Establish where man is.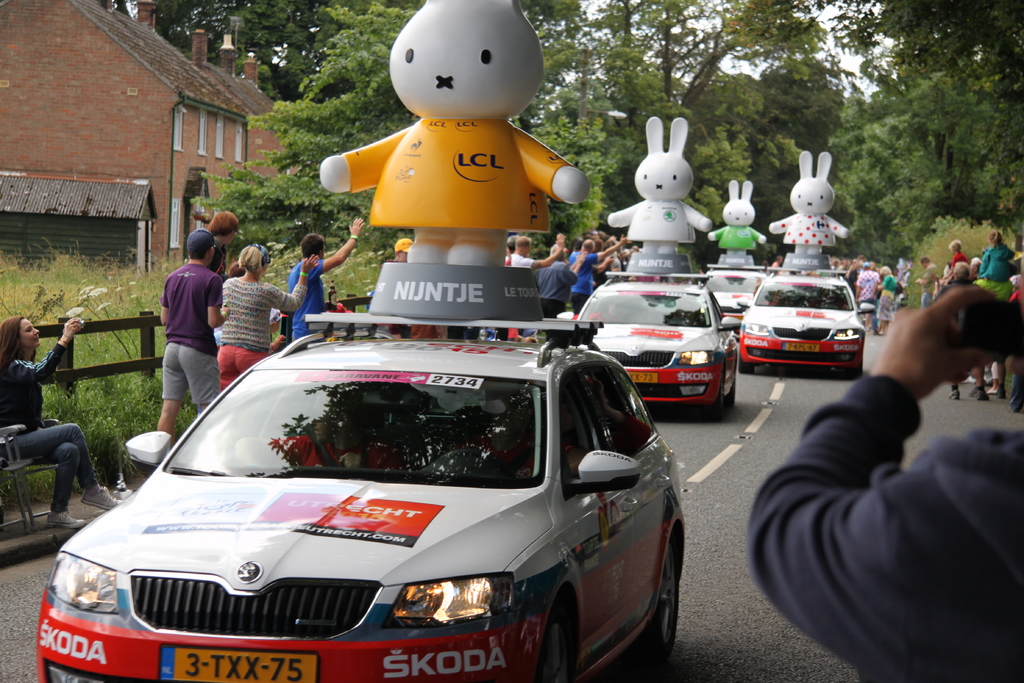
Established at pyautogui.locateOnScreen(505, 234, 563, 335).
